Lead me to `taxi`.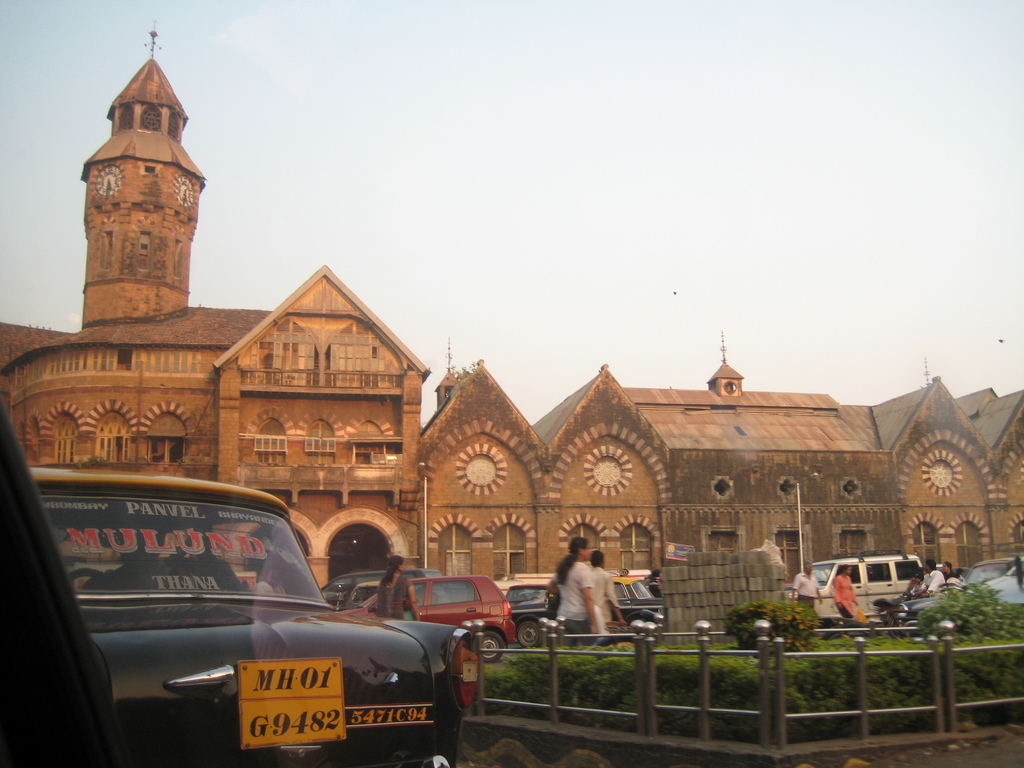
Lead to rect(893, 556, 1023, 635).
